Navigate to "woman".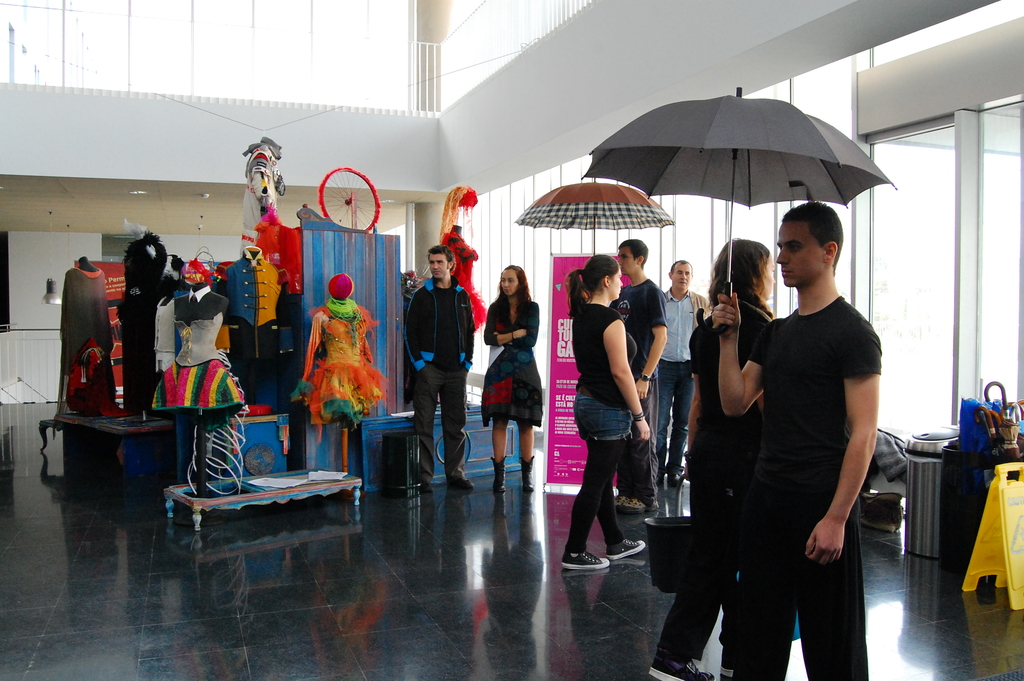
Navigation target: left=566, top=247, right=644, bottom=570.
